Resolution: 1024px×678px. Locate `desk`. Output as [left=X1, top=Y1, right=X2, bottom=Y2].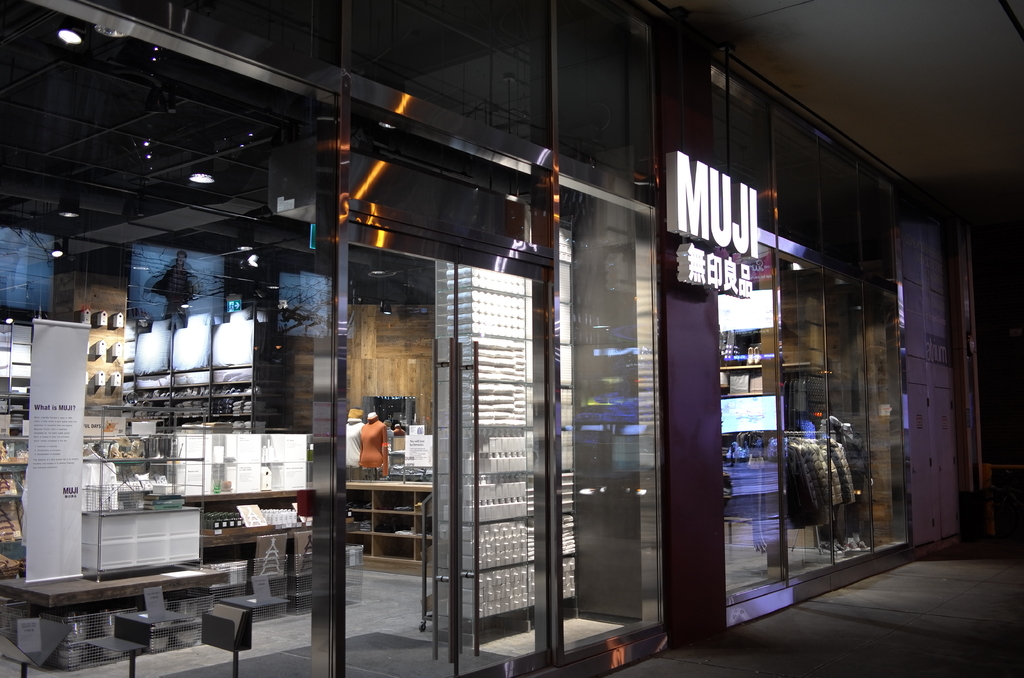
[left=0, top=563, right=227, bottom=677].
